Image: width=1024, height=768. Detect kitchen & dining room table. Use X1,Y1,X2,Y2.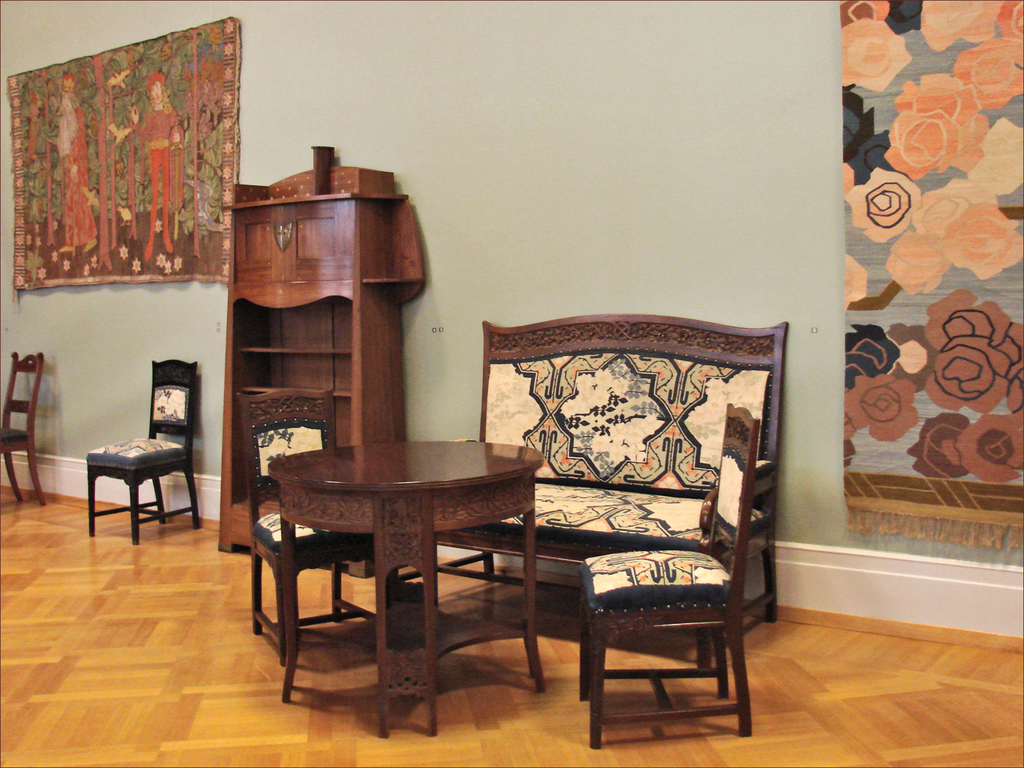
236,423,543,689.
